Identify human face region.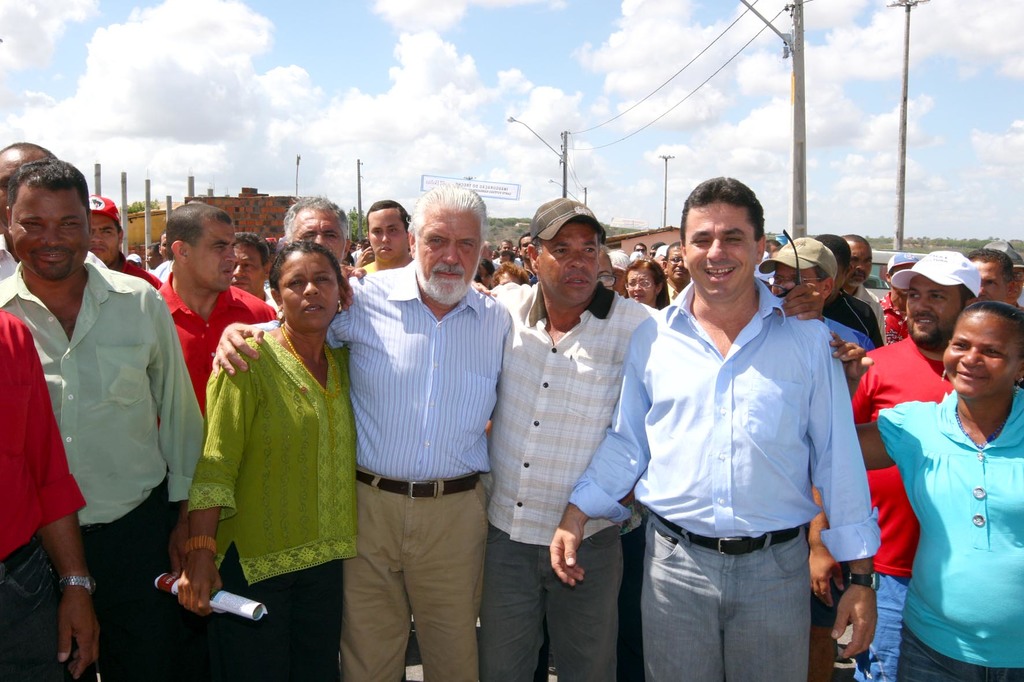
Region: l=906, t=270, r=968, b=356.
